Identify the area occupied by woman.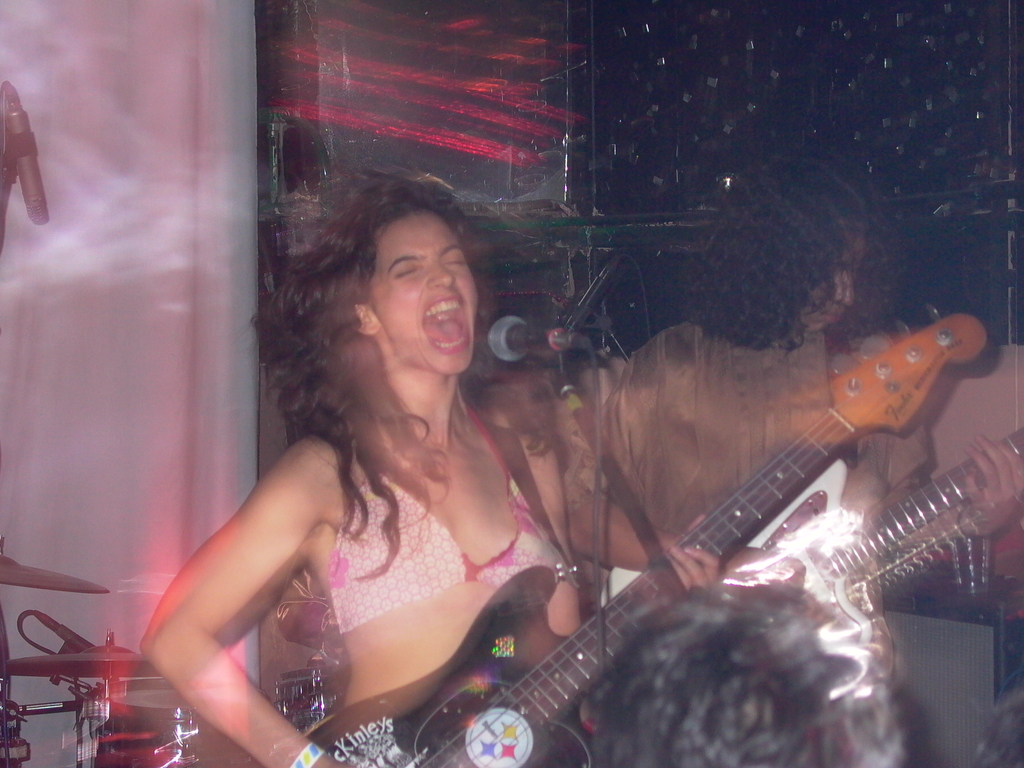
Area: <box>141,166,648,764</box>.
